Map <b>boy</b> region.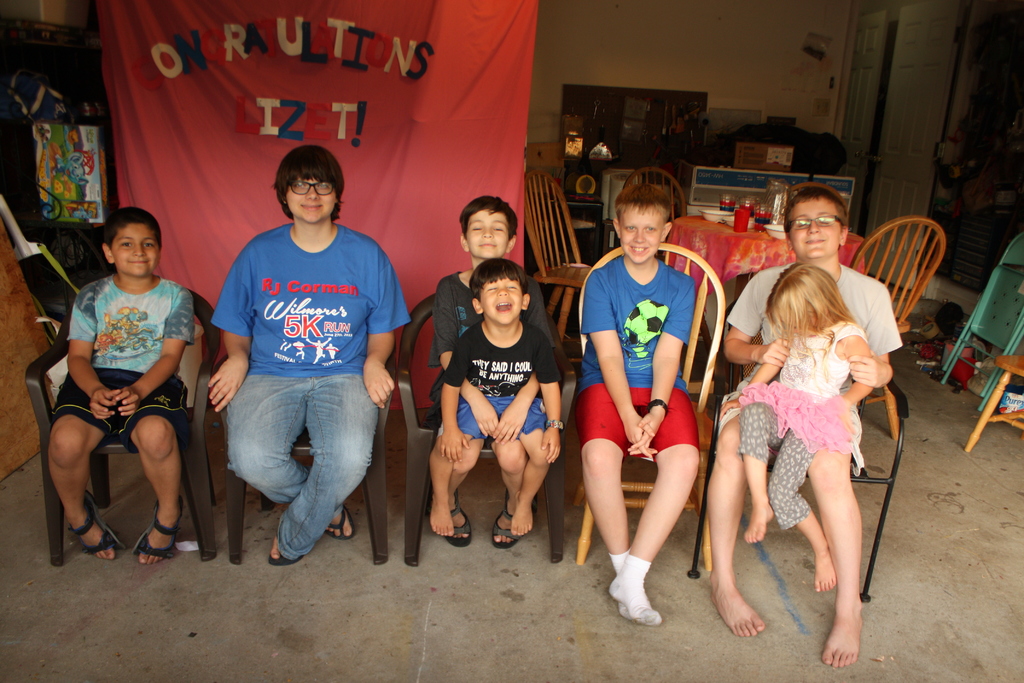
Mapped to 580, 176, 699, 625.
